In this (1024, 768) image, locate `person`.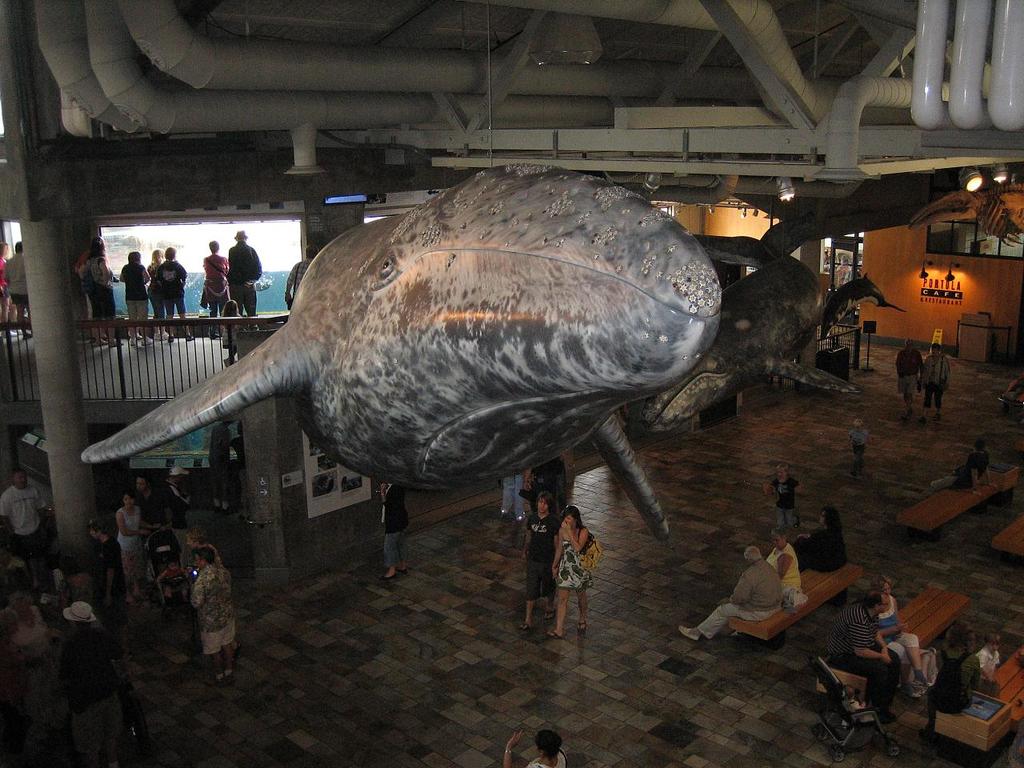
Bounding box: pyautogui.locateOnScreen(81, 520, 123, 586).
